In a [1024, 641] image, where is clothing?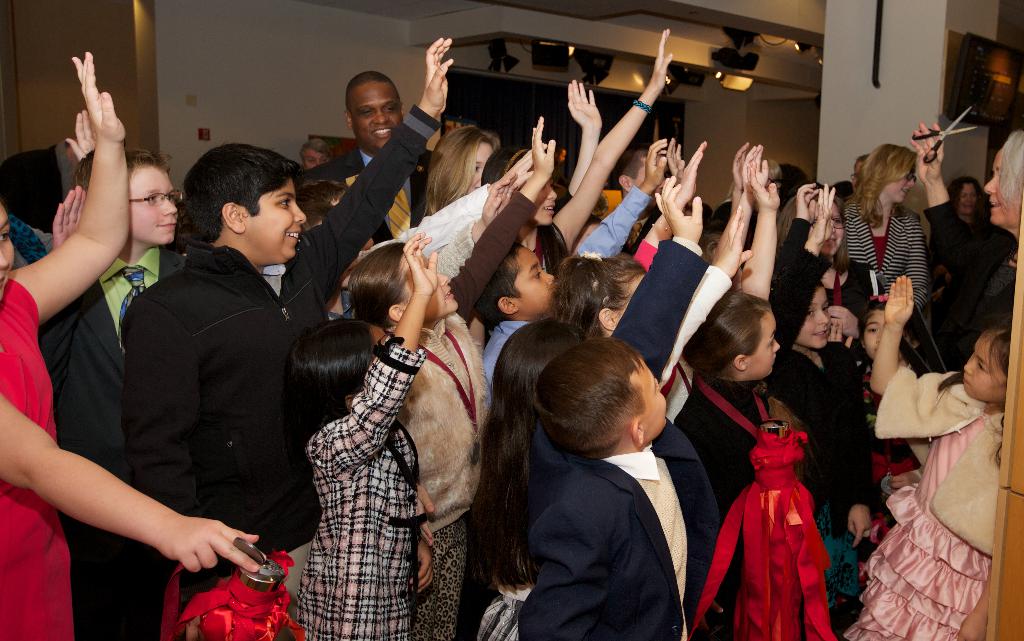
(0, 278, 74, 640).
